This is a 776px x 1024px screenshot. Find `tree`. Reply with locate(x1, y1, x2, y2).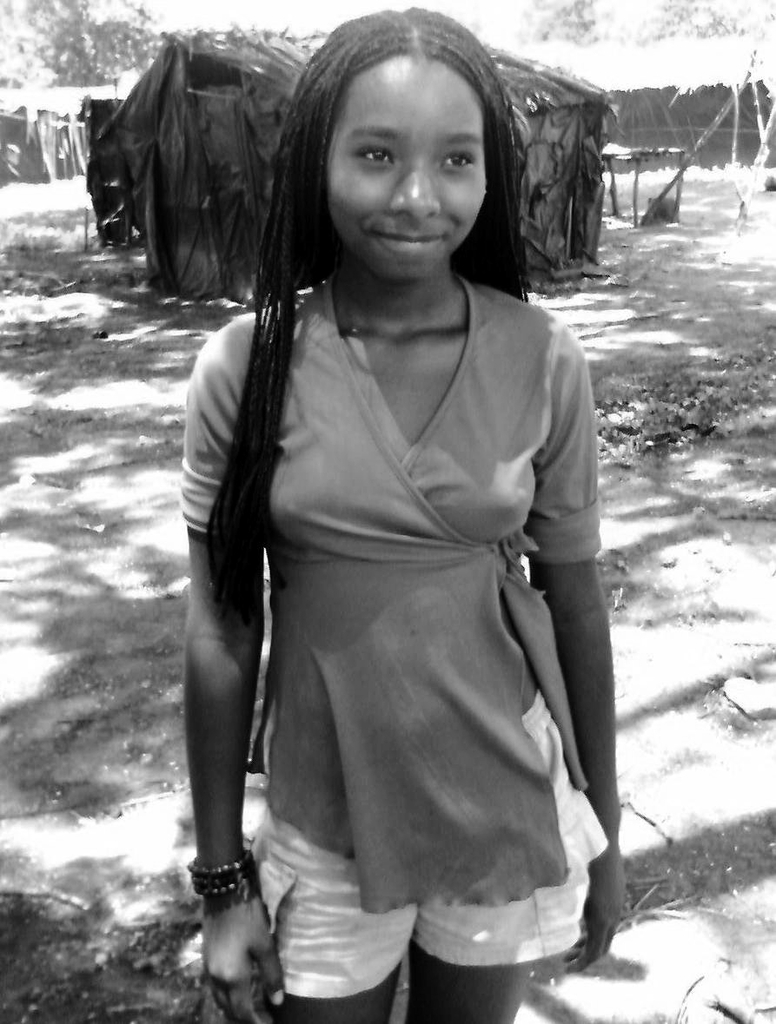
locate(509, 0, 626, 45).
